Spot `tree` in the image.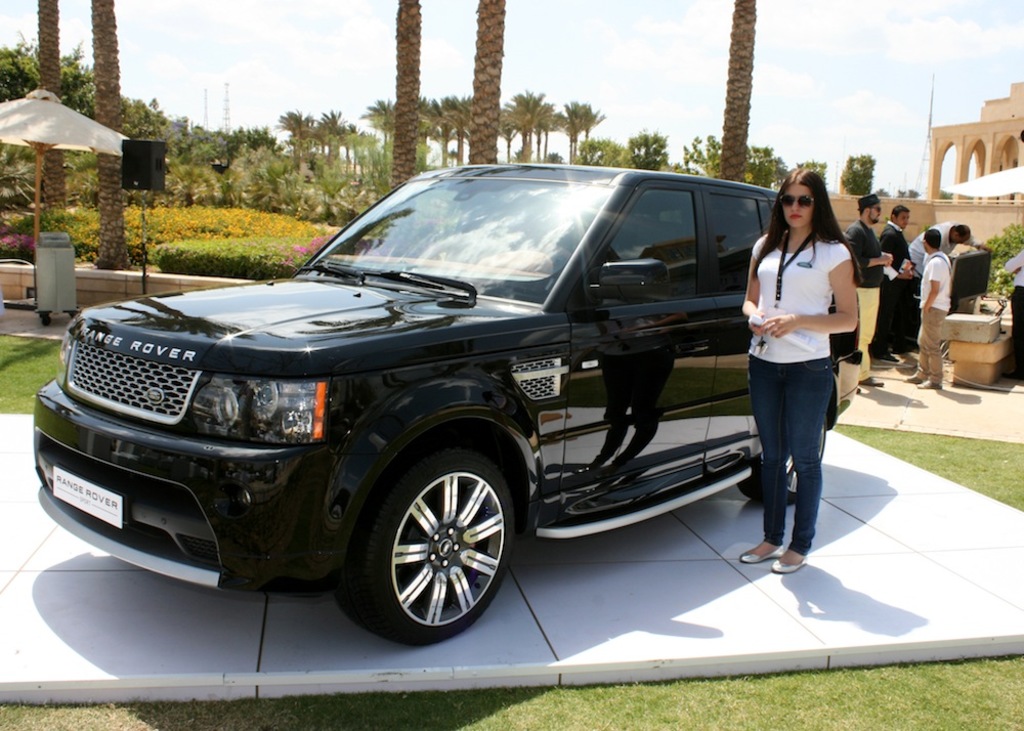
`tree` found at [502,88,553,158].
